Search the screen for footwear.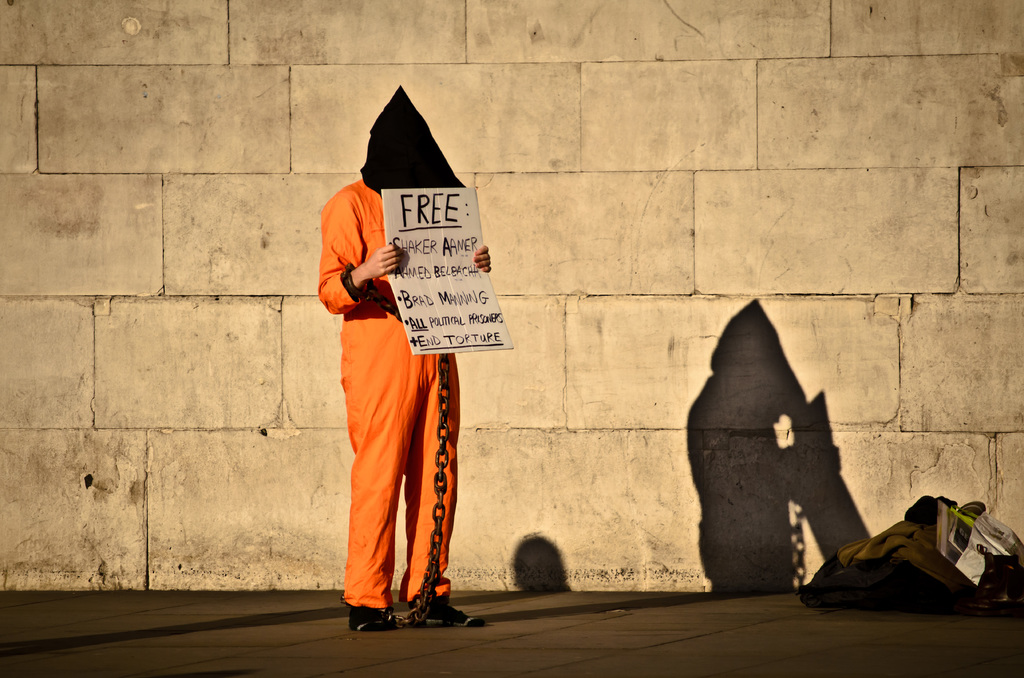
Found at bbox(410, 597, 480, 631).
